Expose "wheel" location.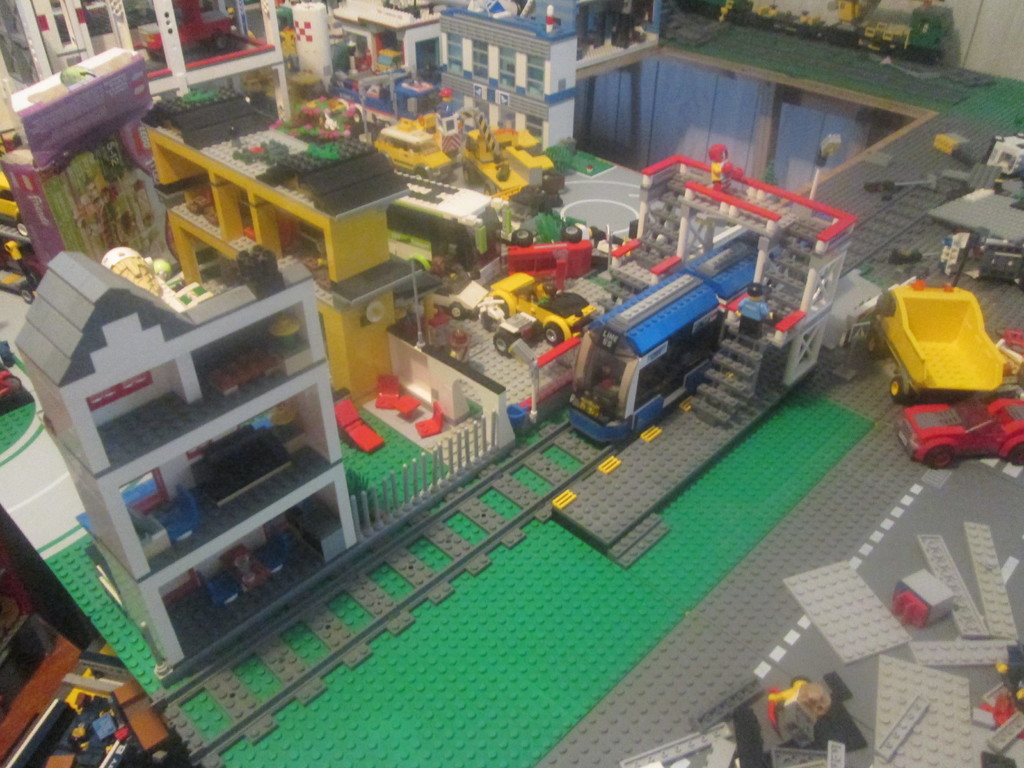
Exposed at locate(890, 380, 903, 398).
